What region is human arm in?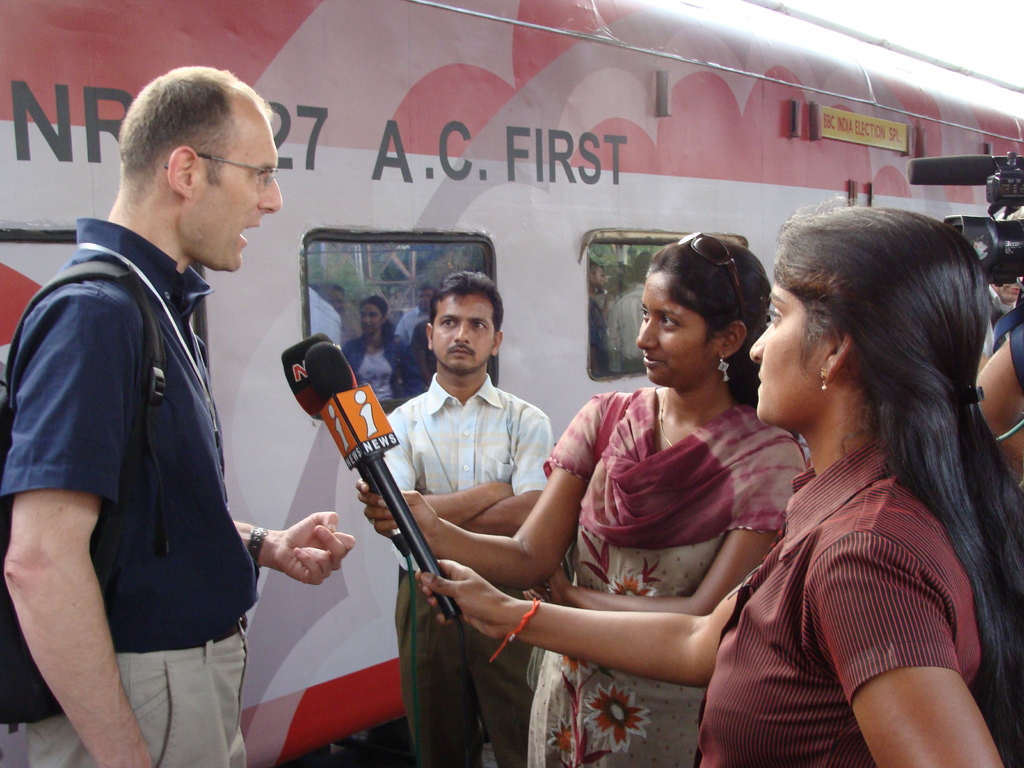
<bbox>356, 388, 637, 588</bbox>.
